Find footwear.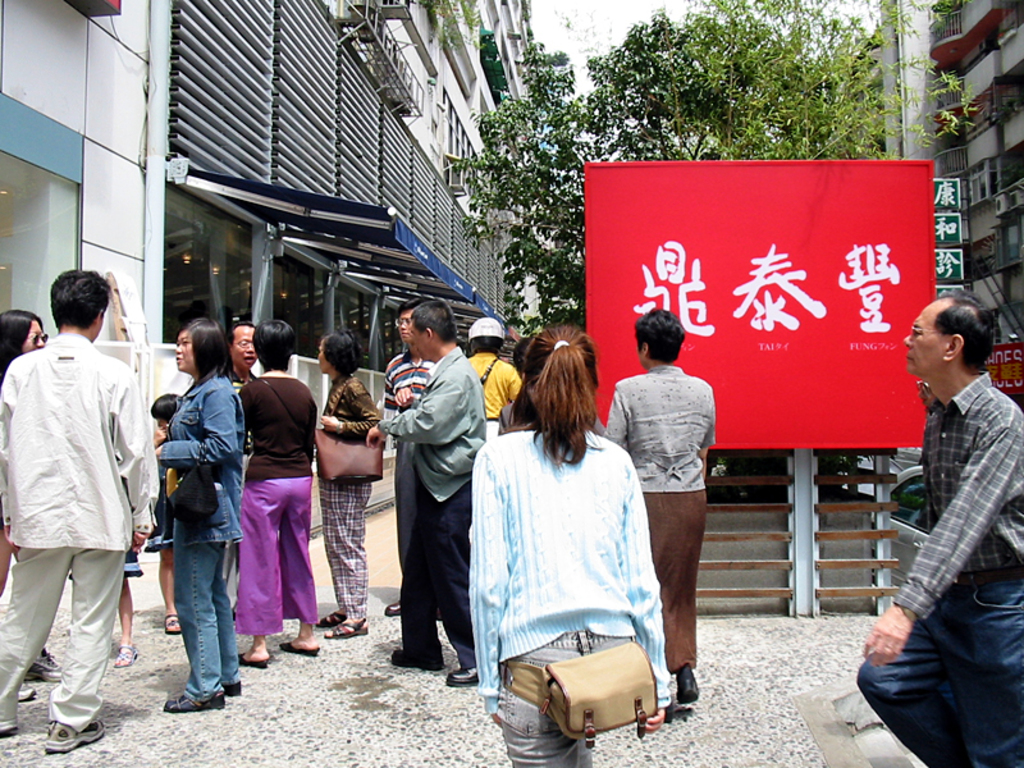
(680,669,701,712).
